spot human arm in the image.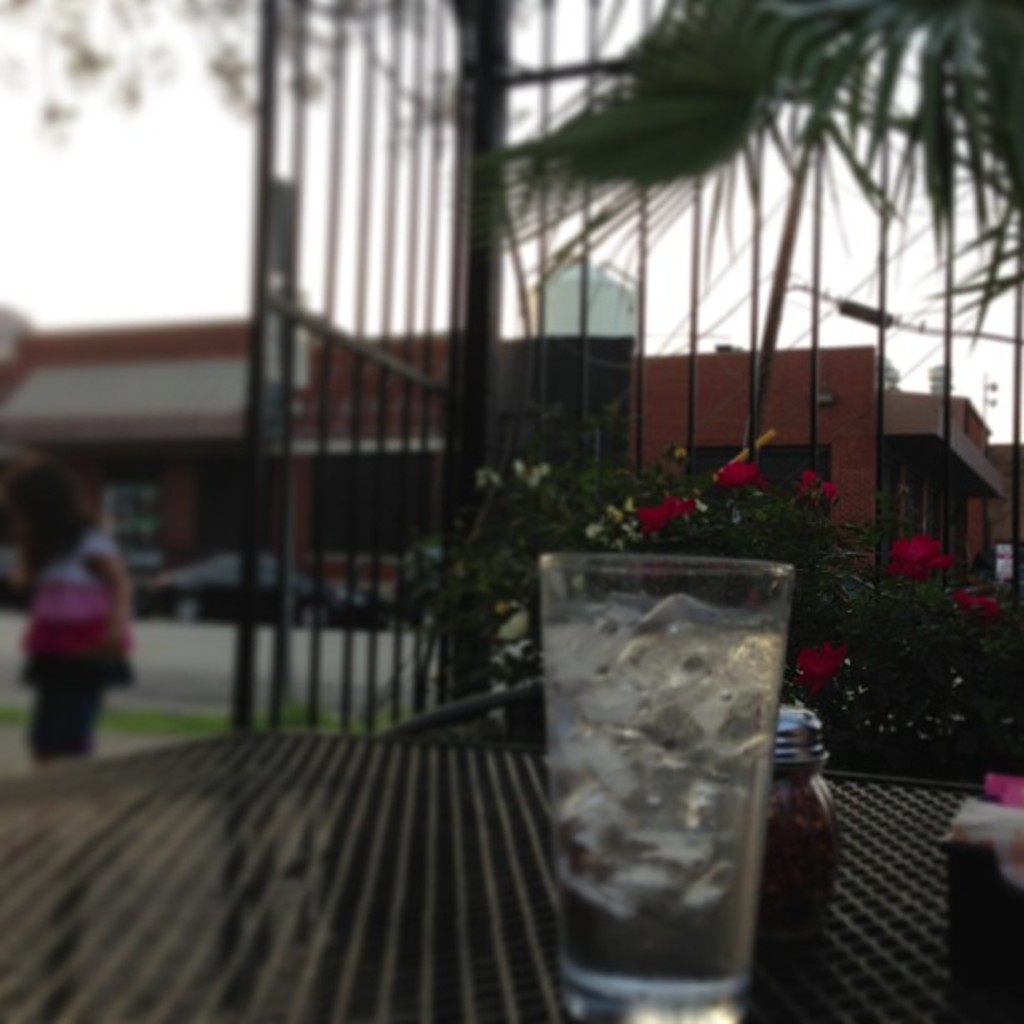
human arm found at 77 535 134 669.
